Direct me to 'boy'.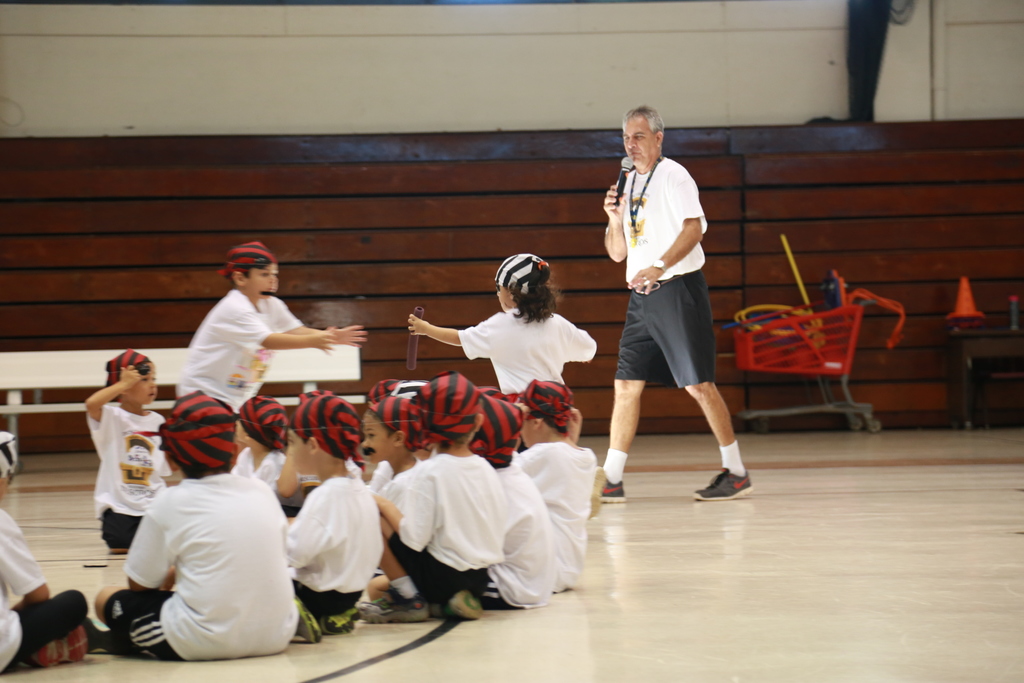
Direction: rect(85, 381, 314, 668).
